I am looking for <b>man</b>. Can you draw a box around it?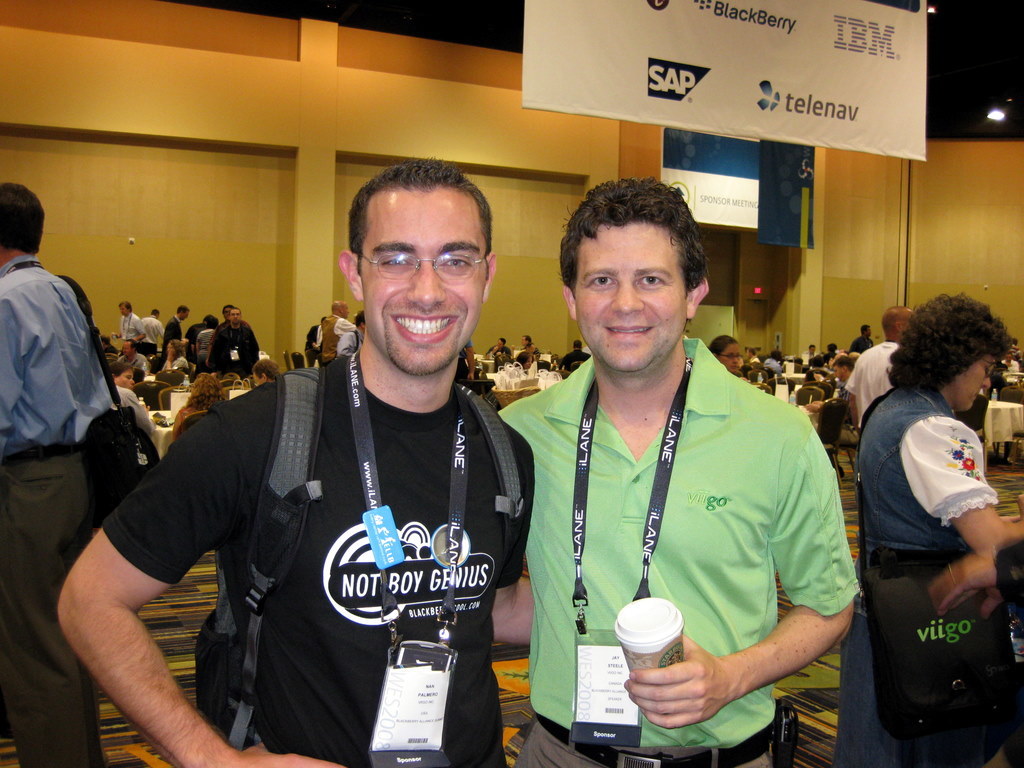
Sure, the bounding box is 159:299:187:360.
